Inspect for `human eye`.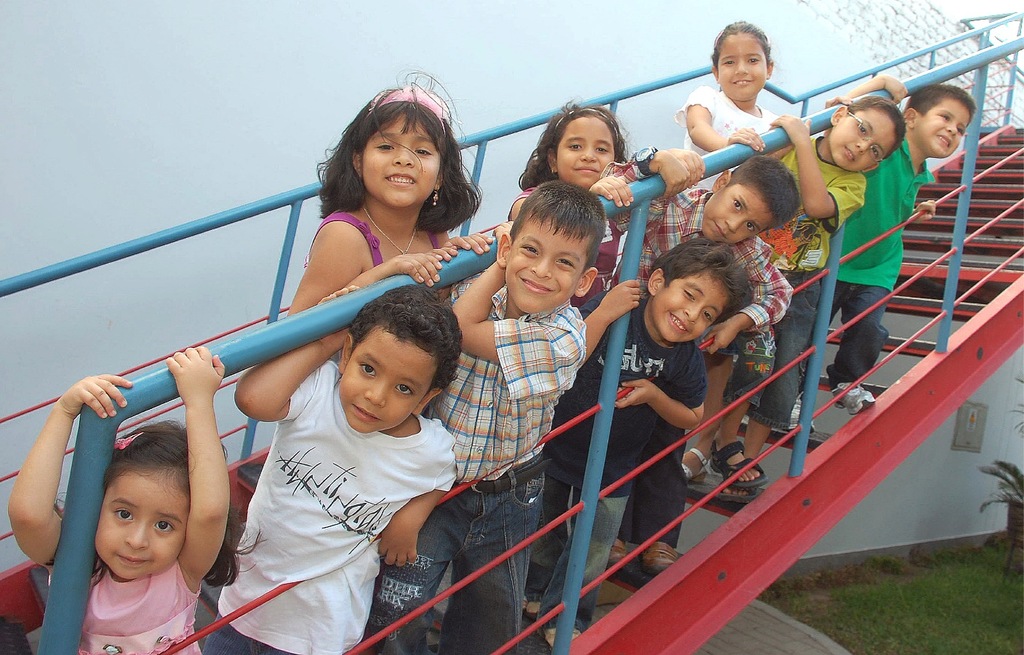
Inspection: {"x1": 681, "y1": 286, "x2": 693, "y2": 302}.
